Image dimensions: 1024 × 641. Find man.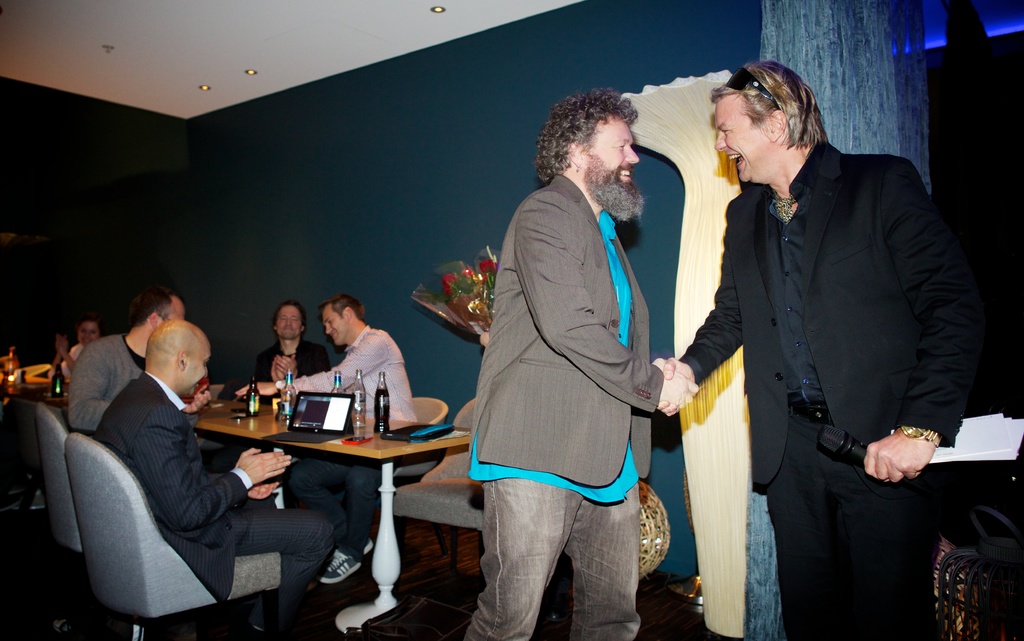
x1=58, y1=280, x2=184, y2=435.
